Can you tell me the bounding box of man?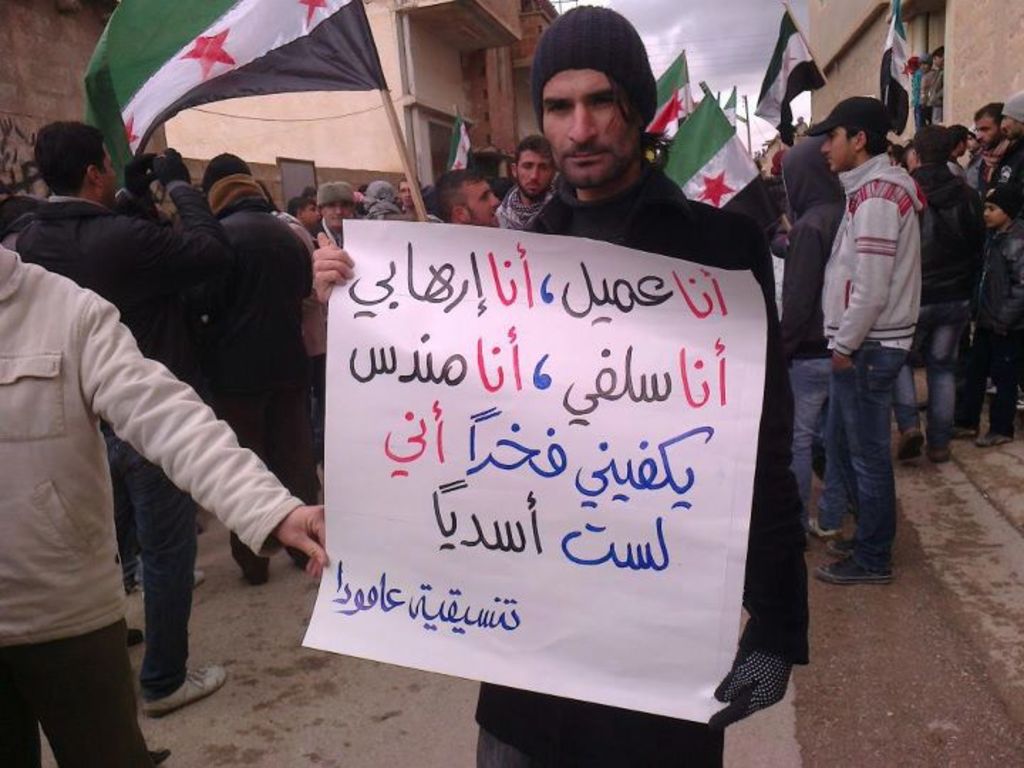
779/141/858/522.
